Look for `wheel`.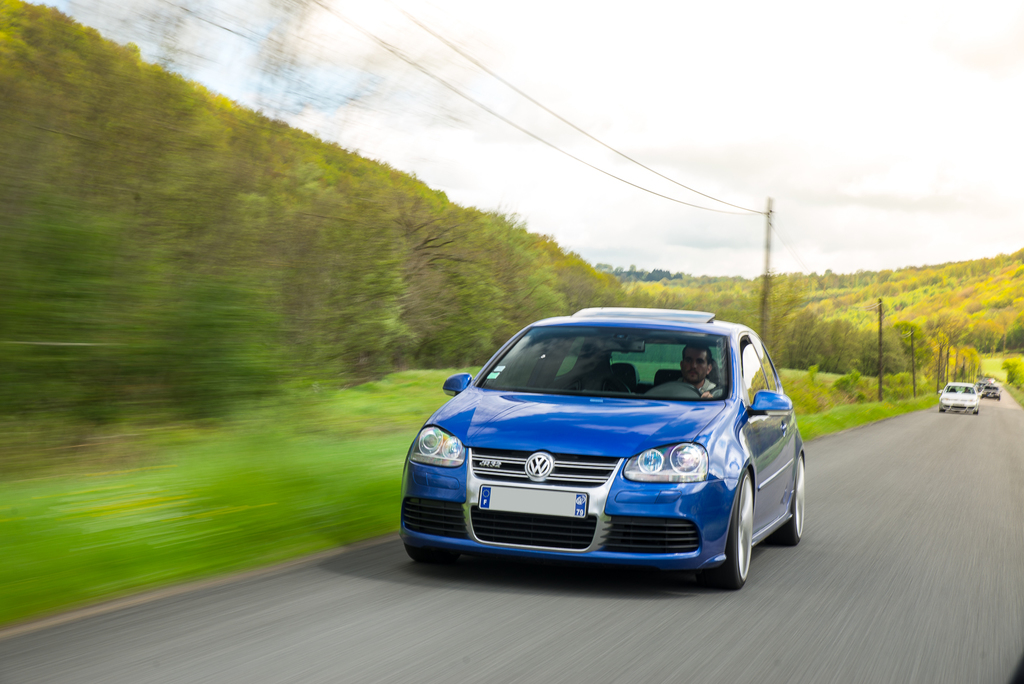
Found: x1=729, y1=476, x2=767, y2=592.
